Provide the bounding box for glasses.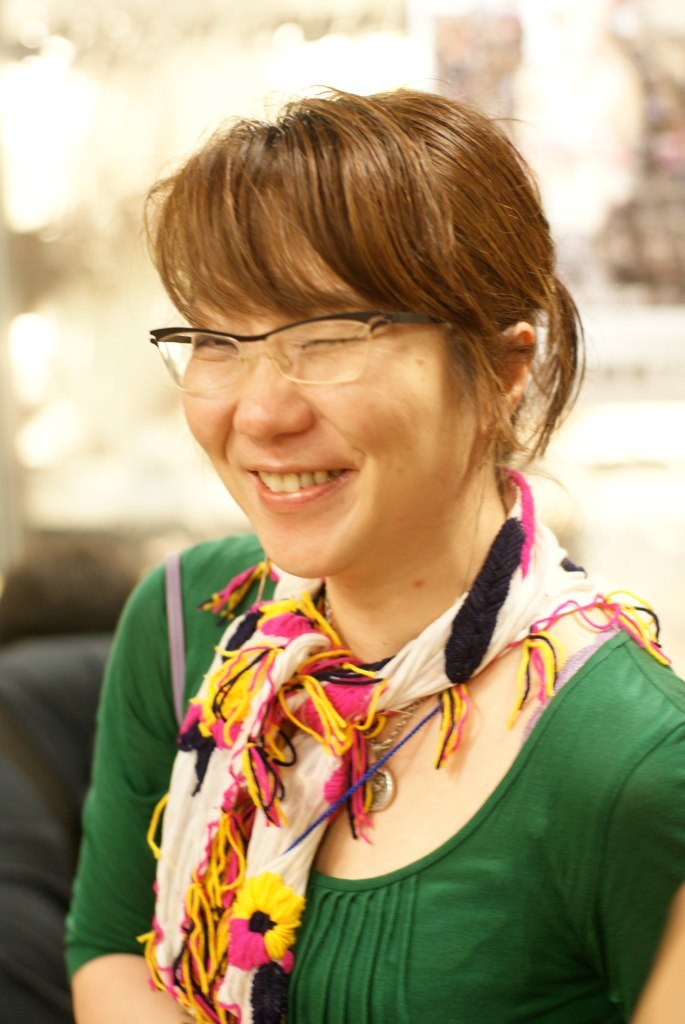
BBox(140, 298, 474, 405).
